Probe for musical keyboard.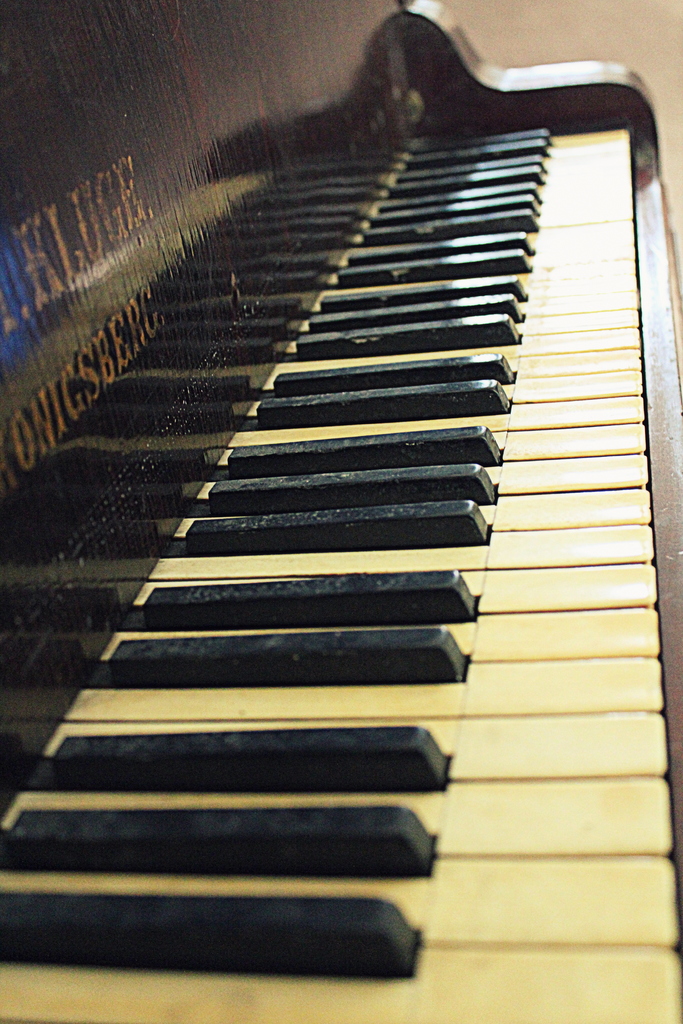
Probe result: bbox=(0, 0, 636, 1023).
